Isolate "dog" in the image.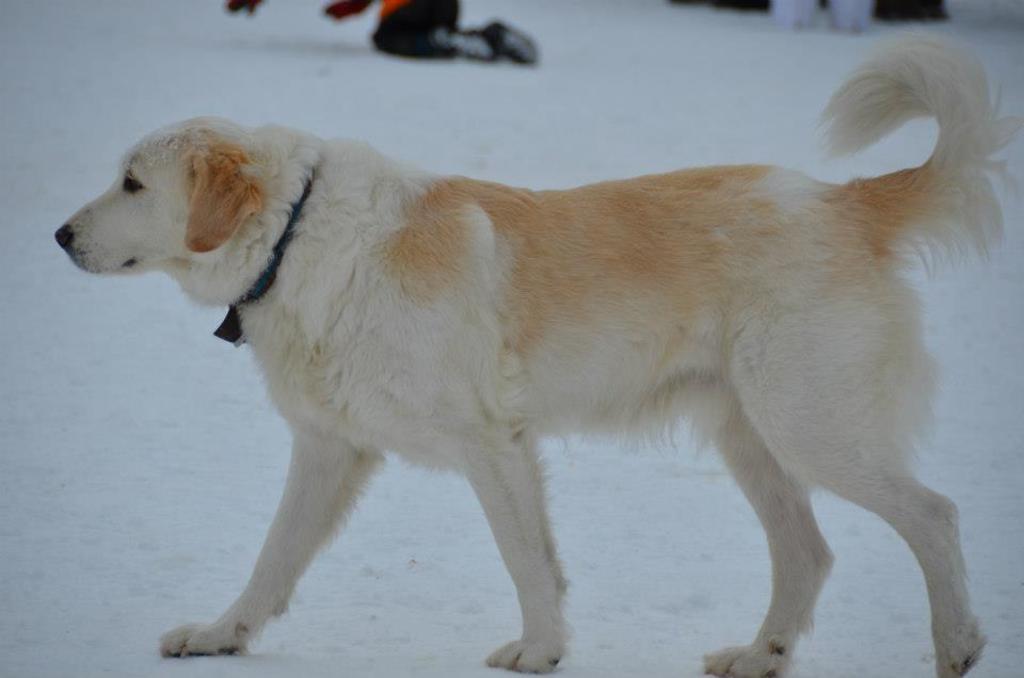
Isolated region: box=[51, 36, 1023, 677].
